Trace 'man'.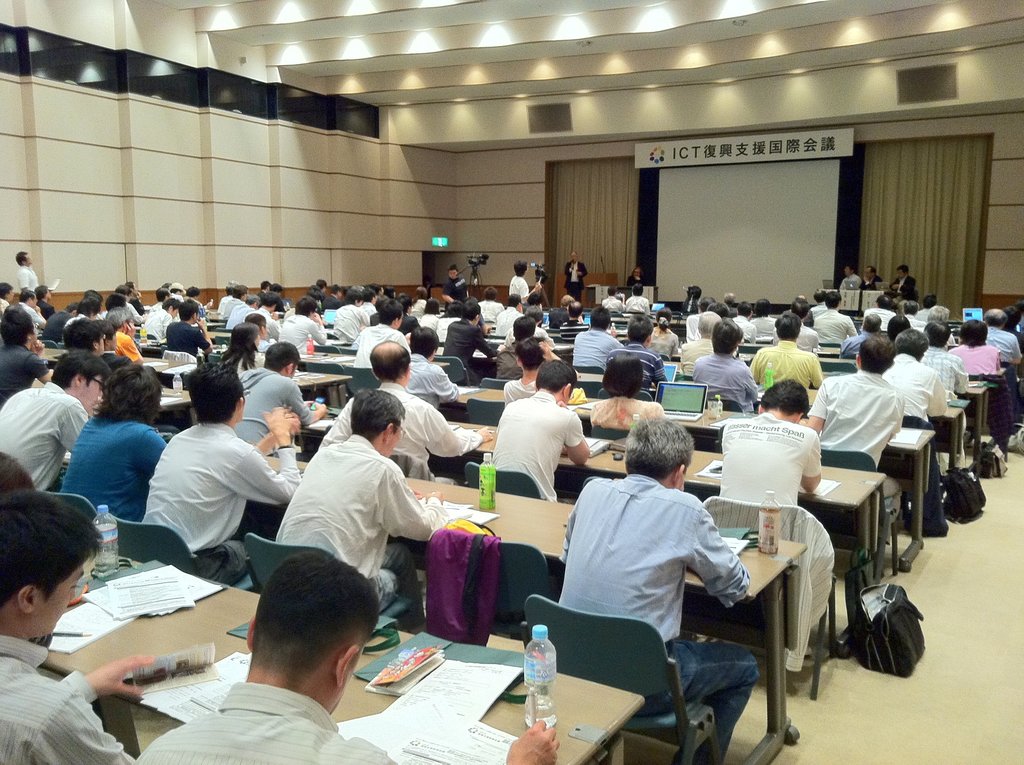
Traced to x1=837 y1=264 x2=859 y2=289.
